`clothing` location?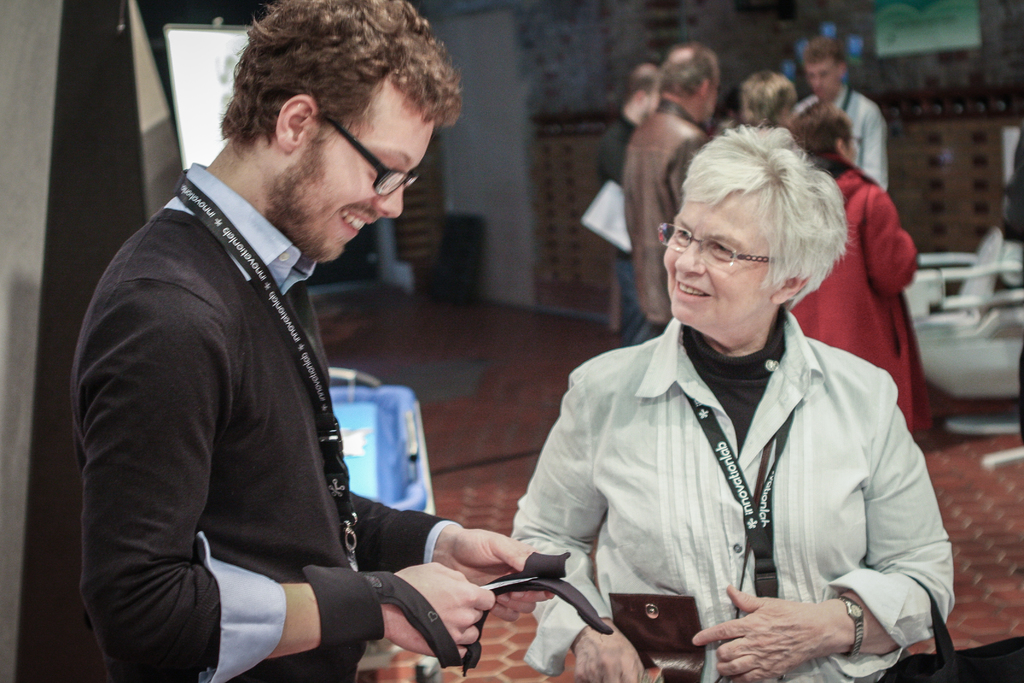
box=[602, 113, 648, 343]
